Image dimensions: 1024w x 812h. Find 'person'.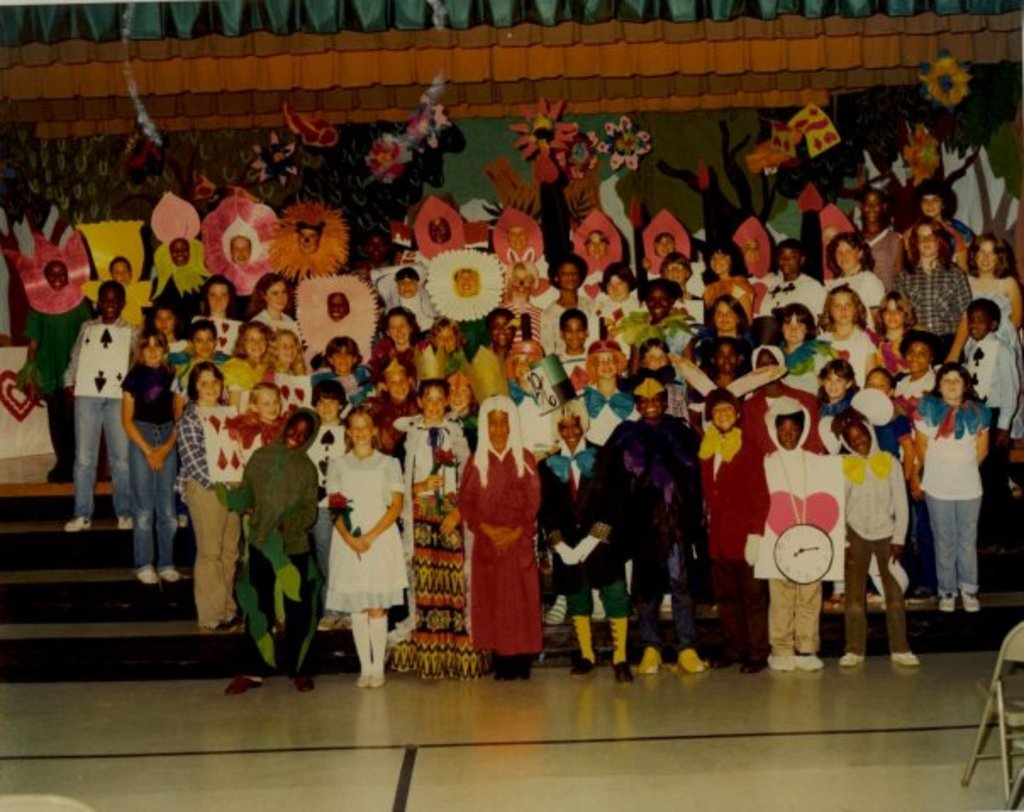
rect(746, 388, 846, 683).
